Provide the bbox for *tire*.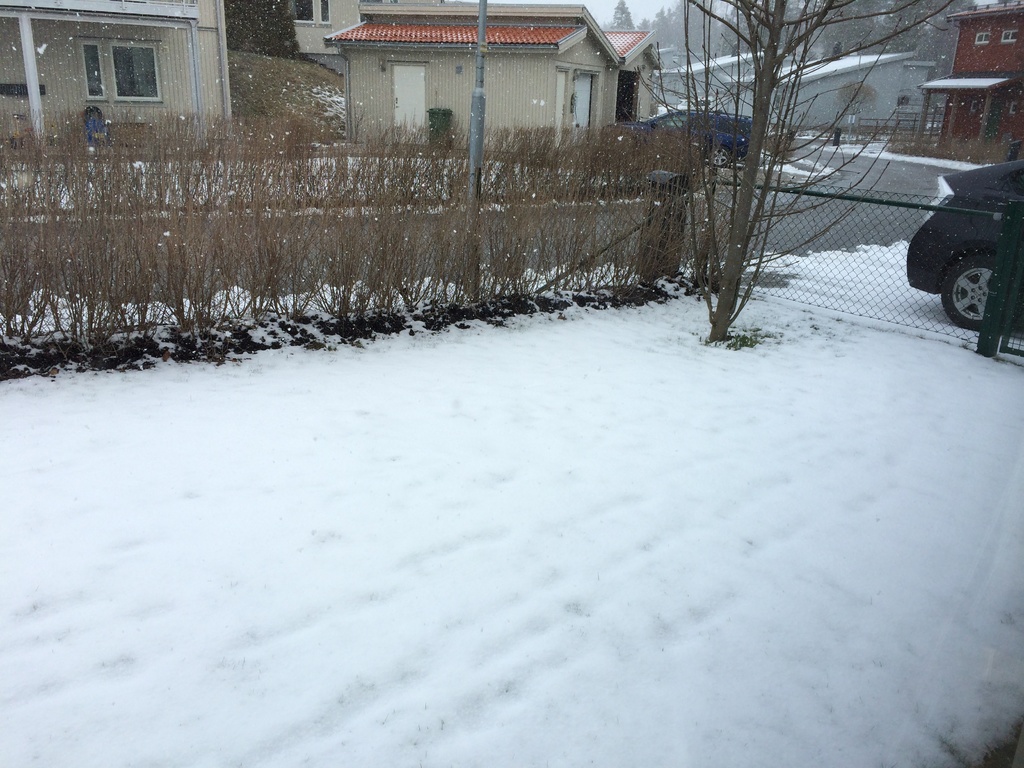
x1=941 y1=254 x2=1009 y2=327.
